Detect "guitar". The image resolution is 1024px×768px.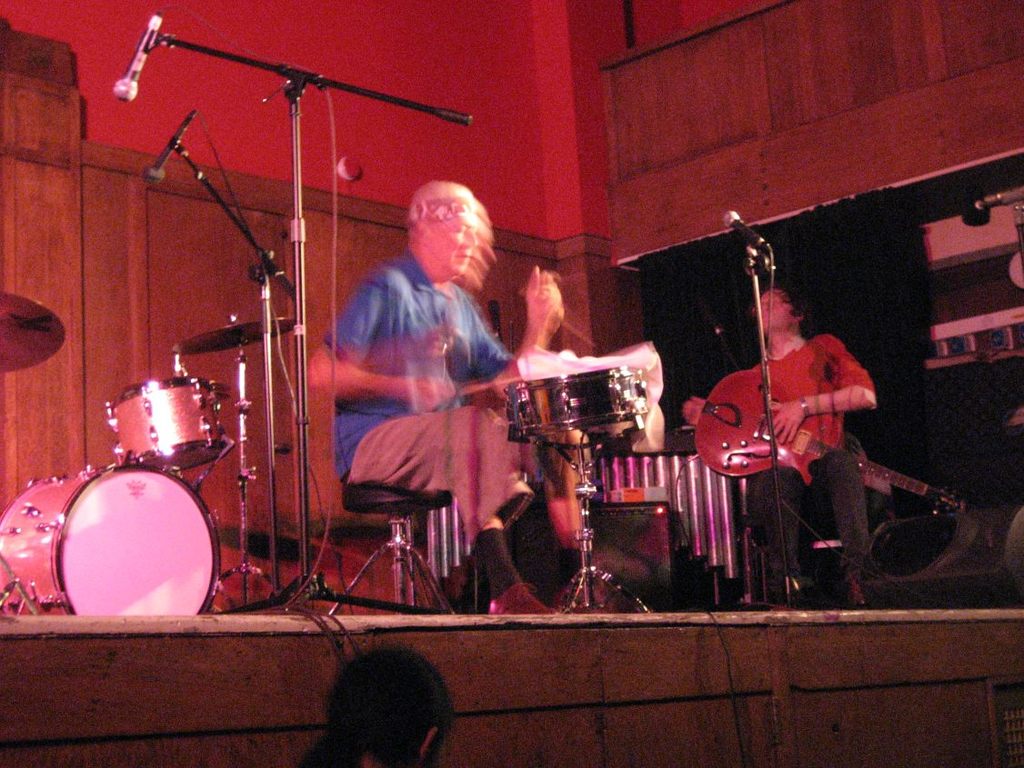
(692, 371, 969, 519).
